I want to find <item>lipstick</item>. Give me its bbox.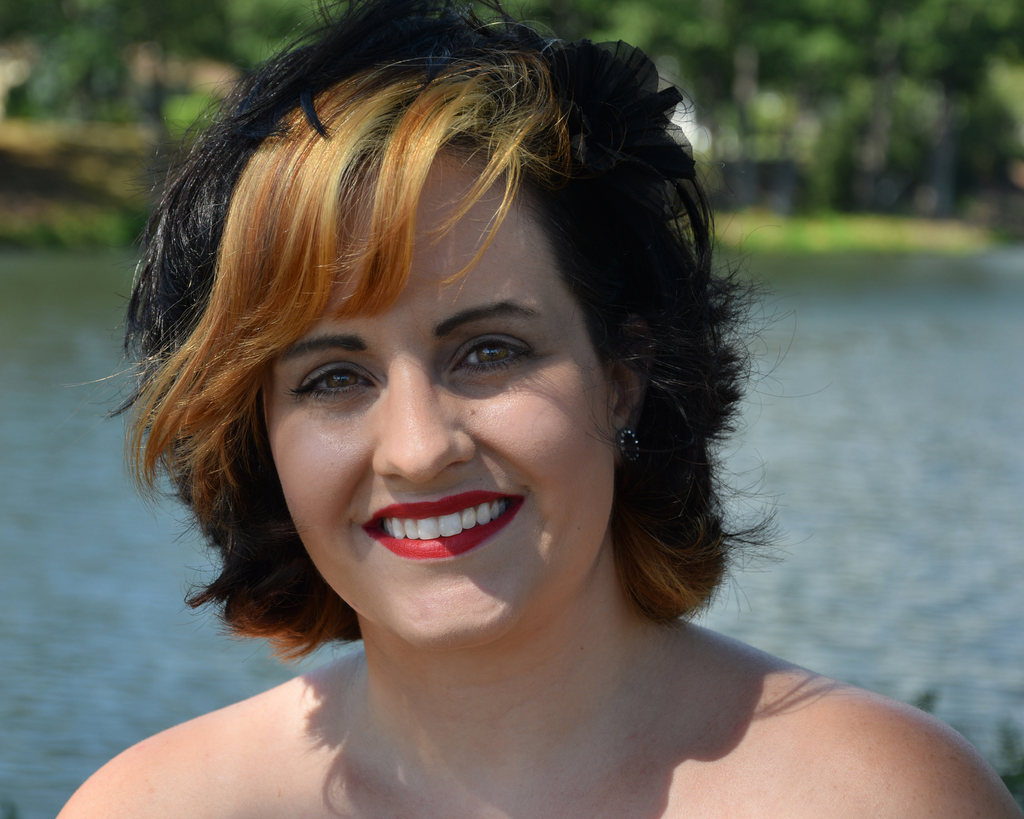
bbox=(363, 490, 522, 561).
